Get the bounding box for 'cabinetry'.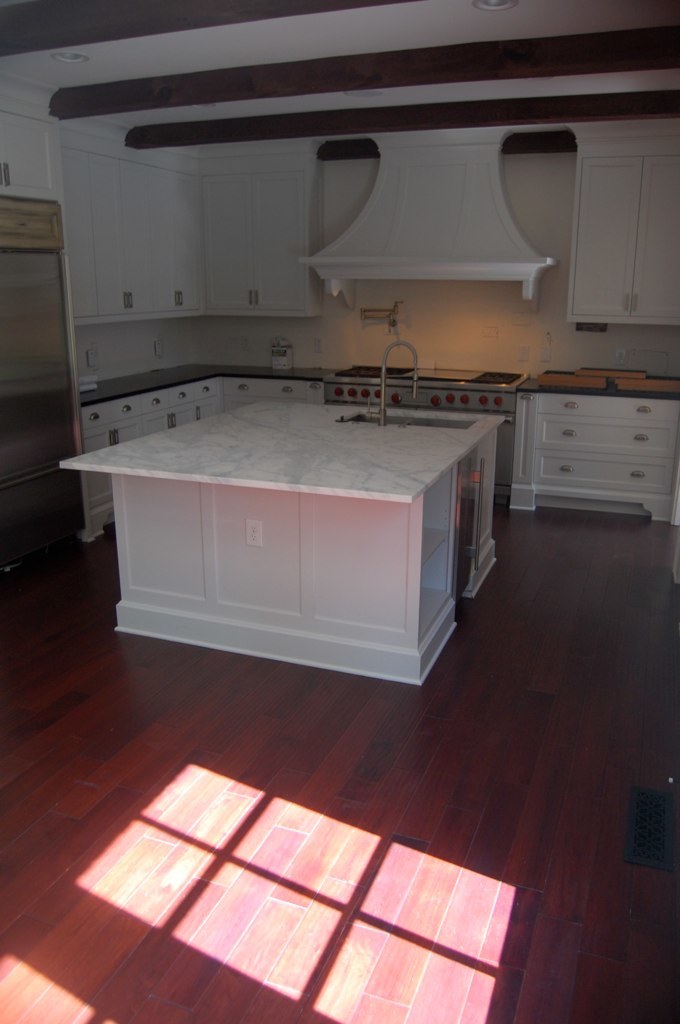
(556, 111, 679, 338).
